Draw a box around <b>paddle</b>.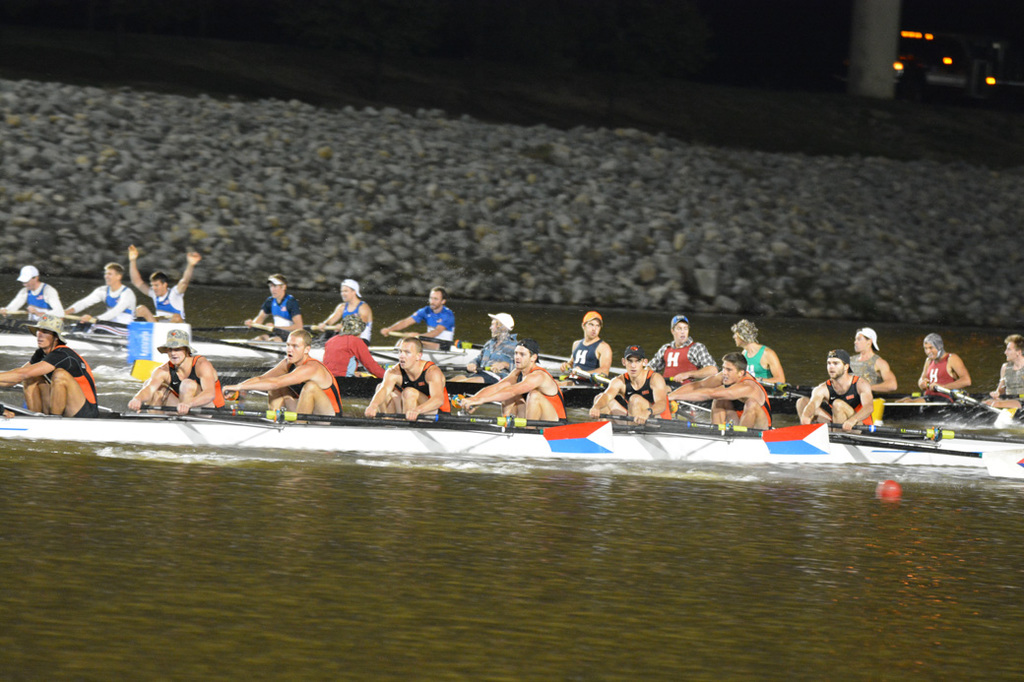
(571,364,680,413).
